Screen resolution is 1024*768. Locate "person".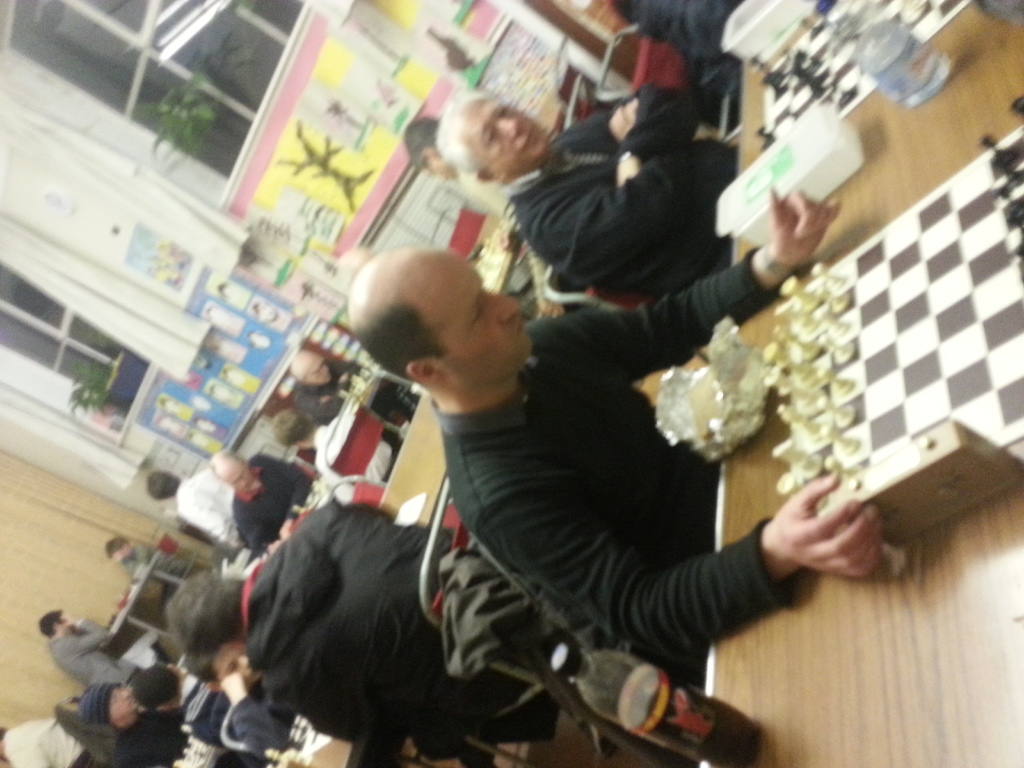
<region>43, 613, 143, 701</region>.
